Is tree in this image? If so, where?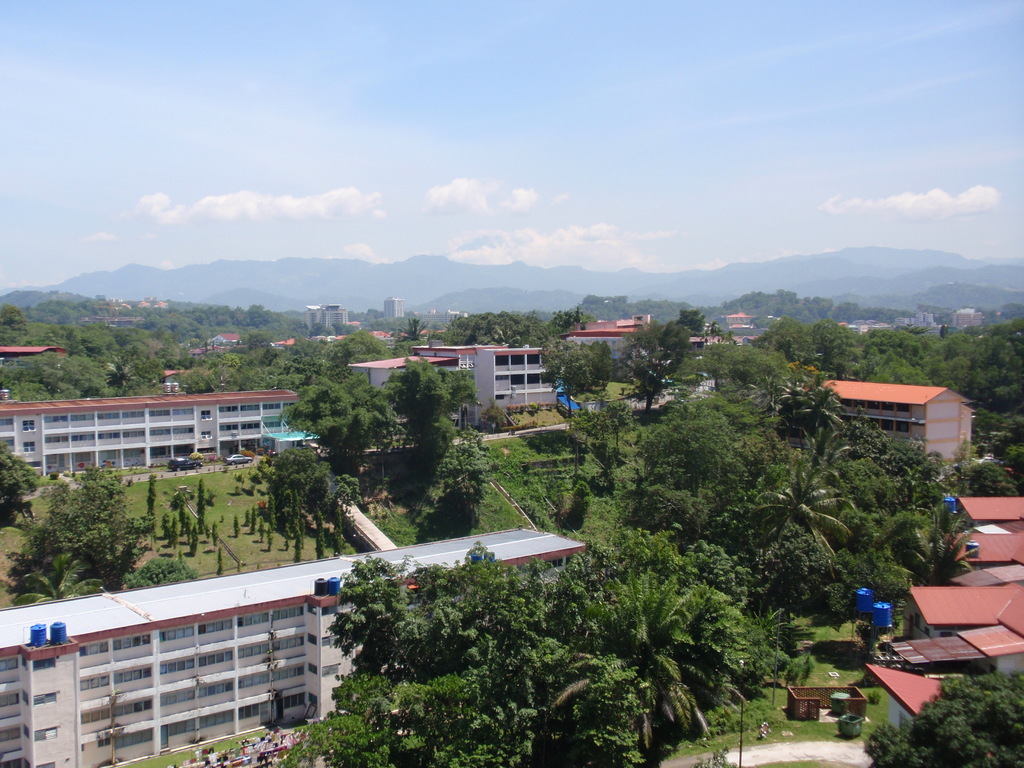
Yes, at Rect(539, 338, 588, 408).
